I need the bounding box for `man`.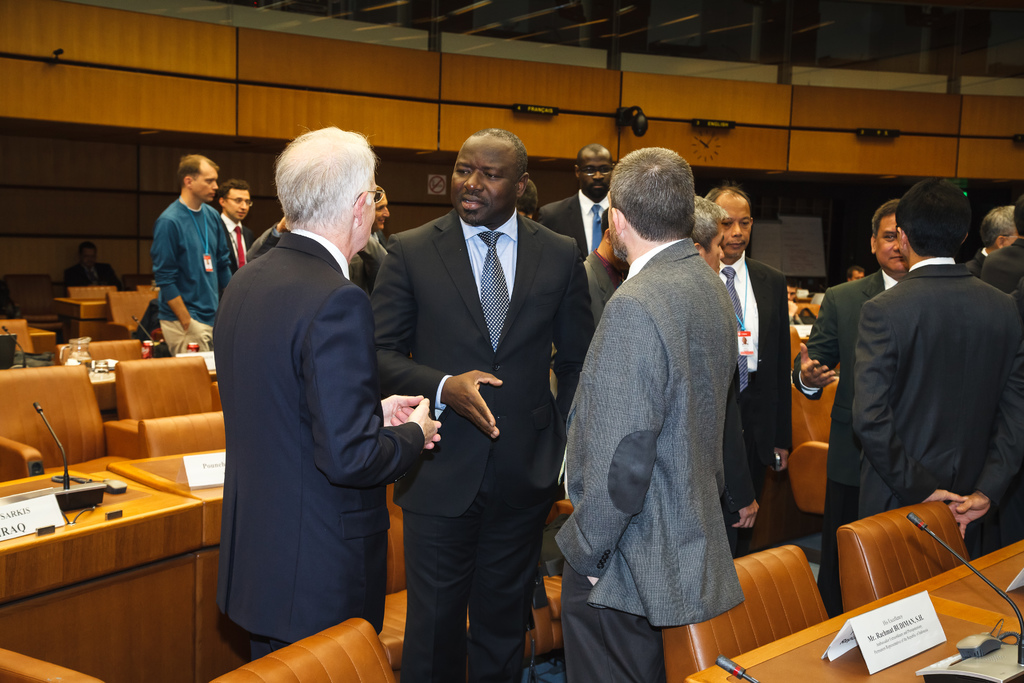
Here it is: {"x1": 214, "y1": 183, "x2": 266, "y2": 310}.
